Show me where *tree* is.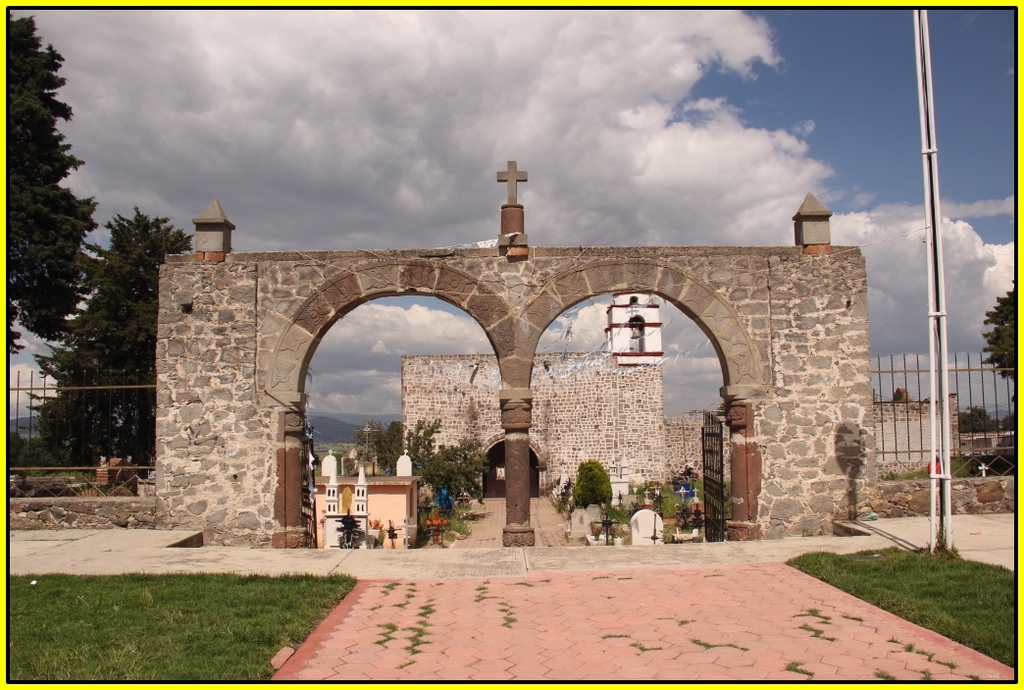
*tree* is at detection(1, 11, 105, 362).
